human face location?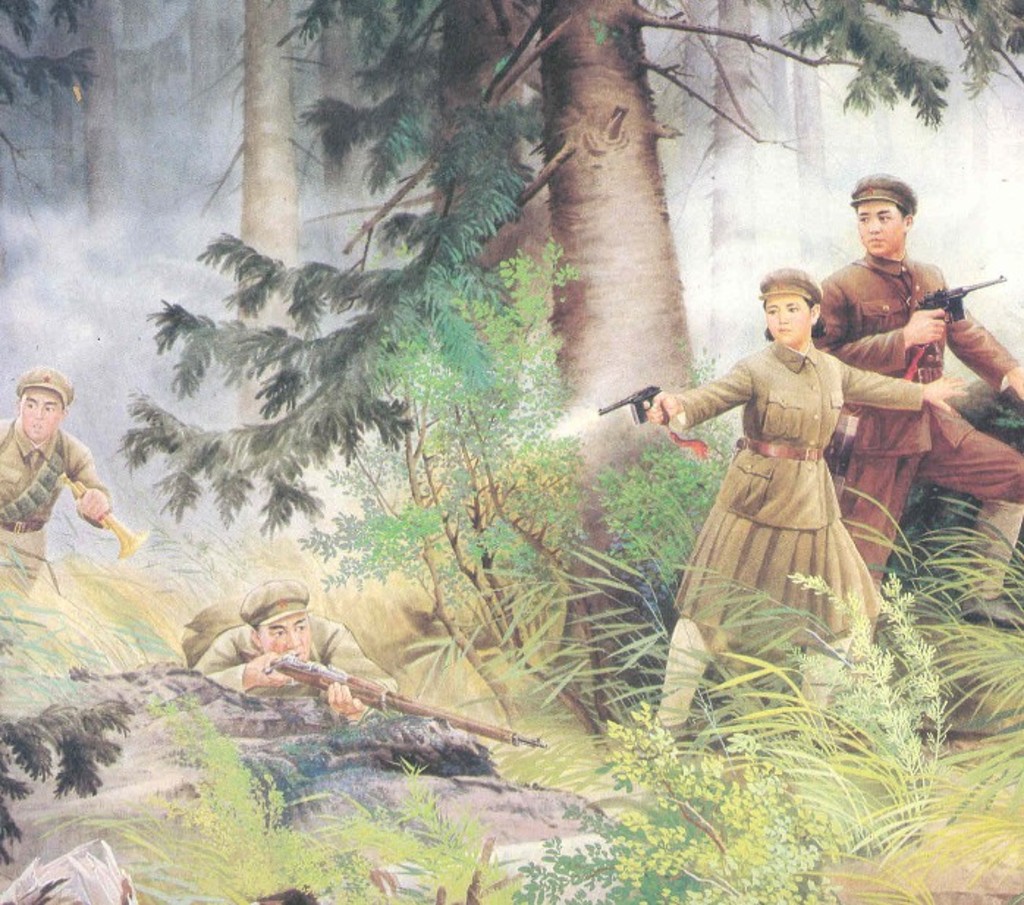
(763,292,811,345)
